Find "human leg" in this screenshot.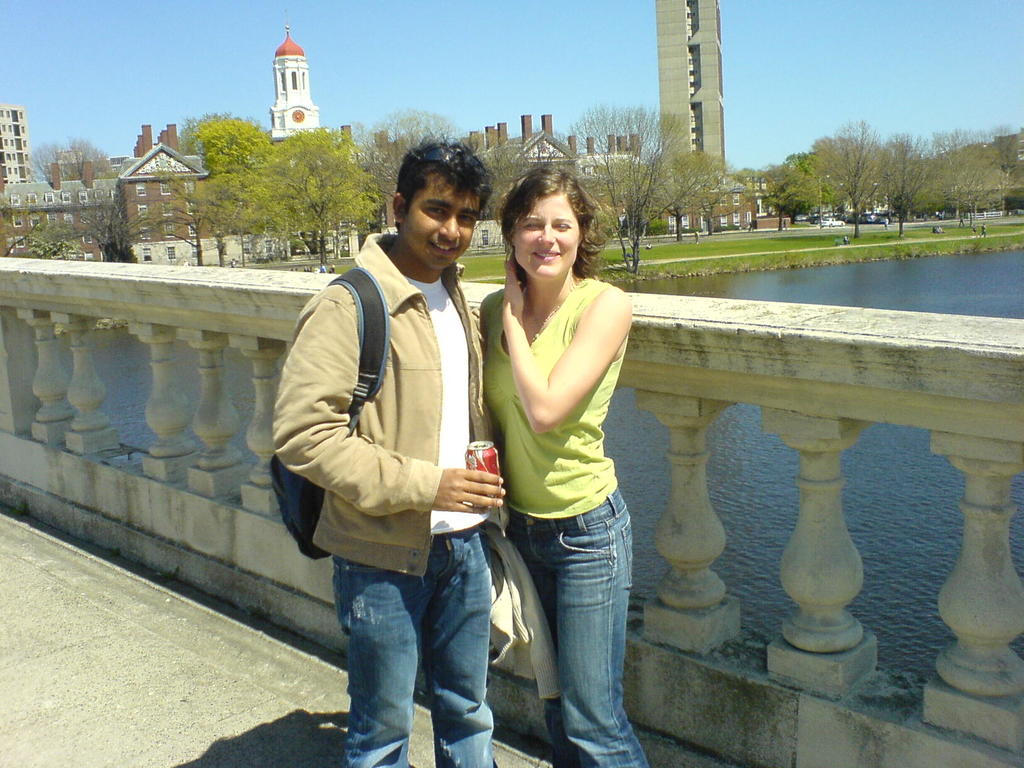
The bounding box for "human leg" is detection(562, 468, 652, 767).
